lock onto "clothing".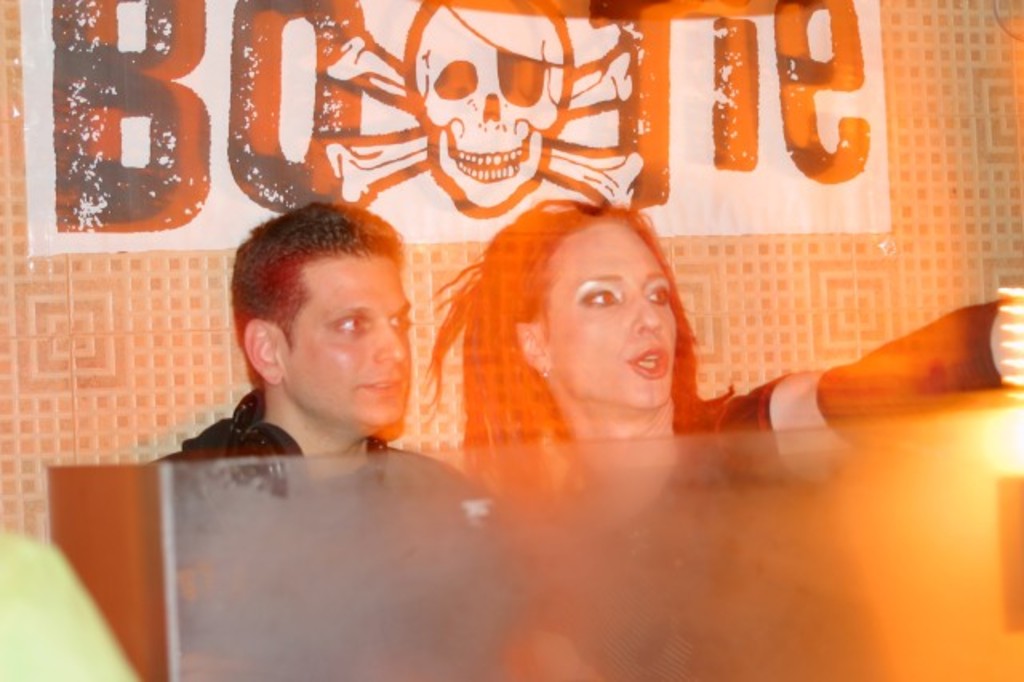
Locked: <box>154,384,390,475</box>.
